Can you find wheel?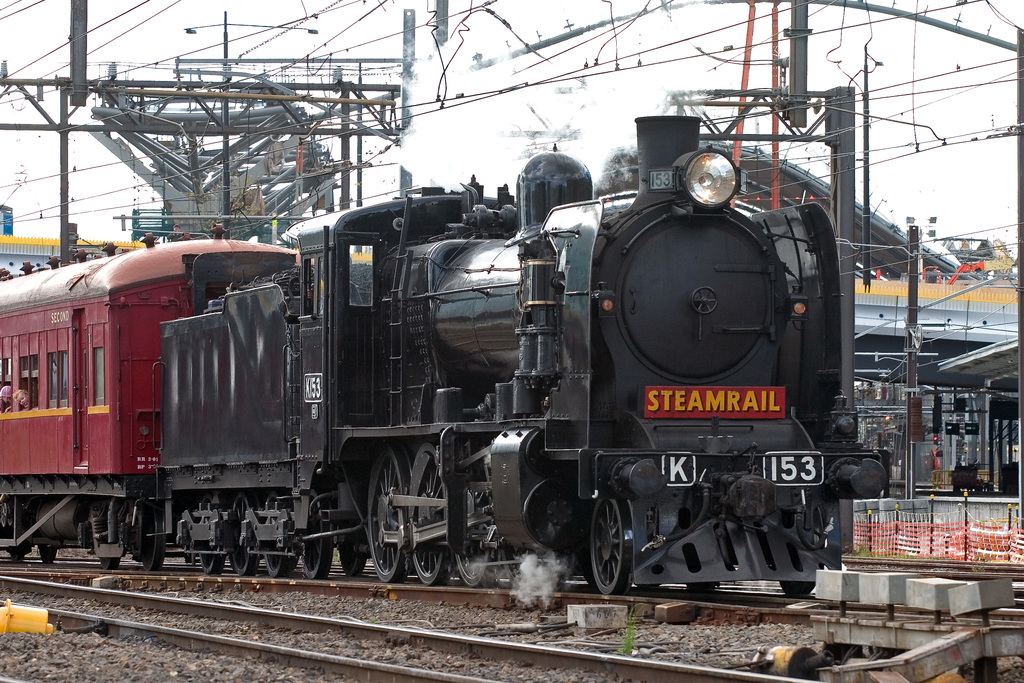
Yes, bounding box: l=500, t=497, r=572, b=593.
